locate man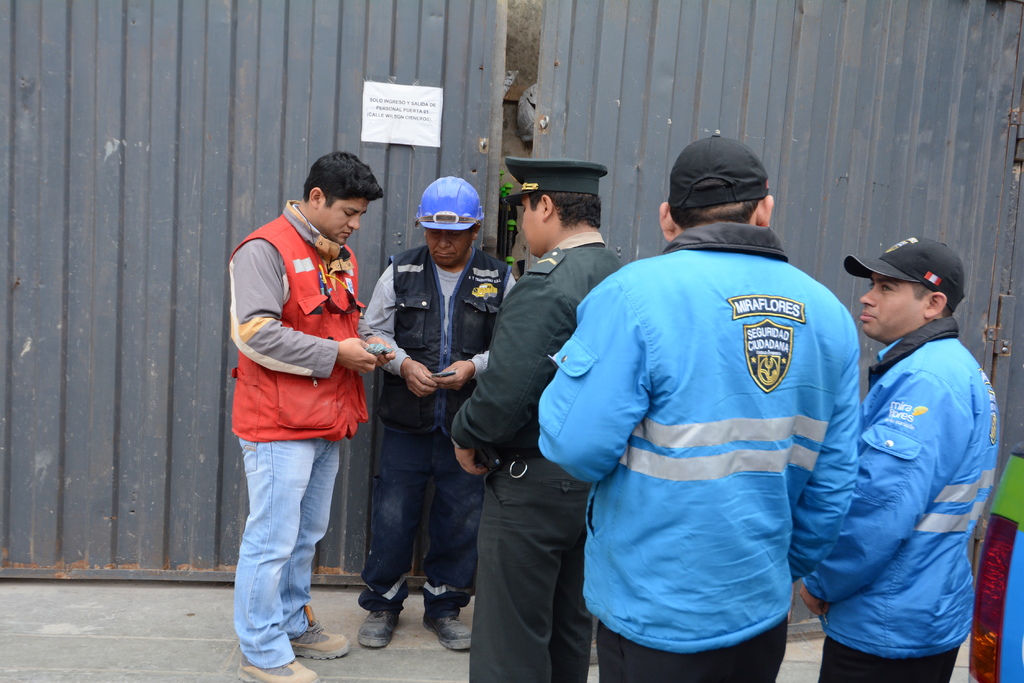
left=450, top=157, right=619, bottom=682
